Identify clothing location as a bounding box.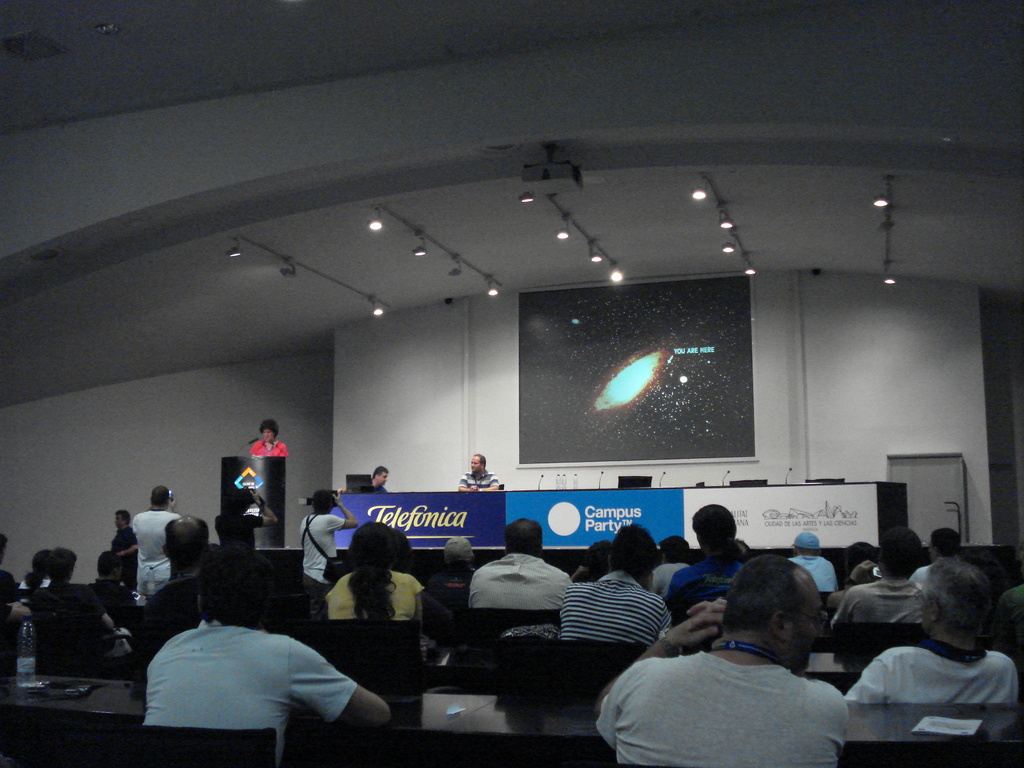
x1=563, y1=572, x2=676, y2=650.
